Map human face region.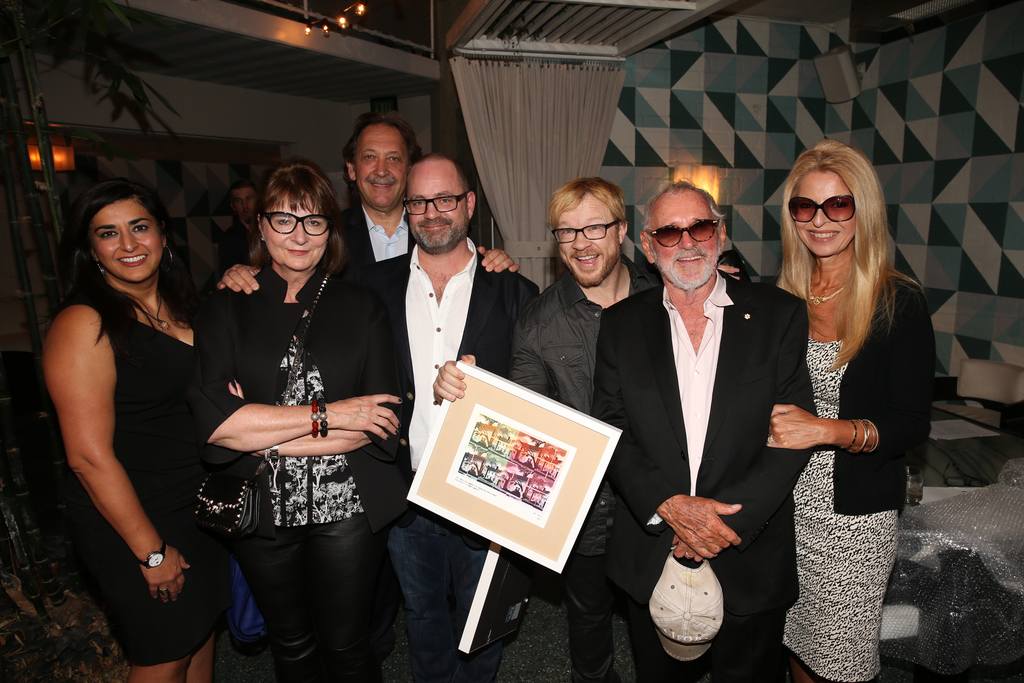
Mapped to box=[554, 193, 618, 280].
